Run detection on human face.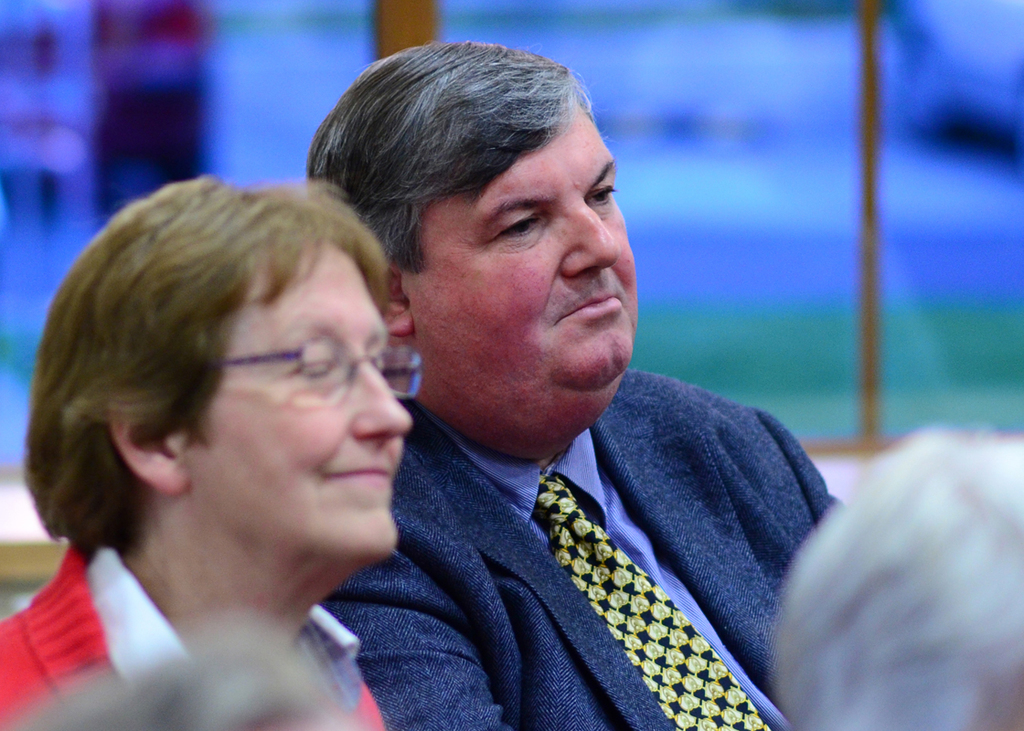
Result: [x1=178, y1=251, x2=417, y2=555].
